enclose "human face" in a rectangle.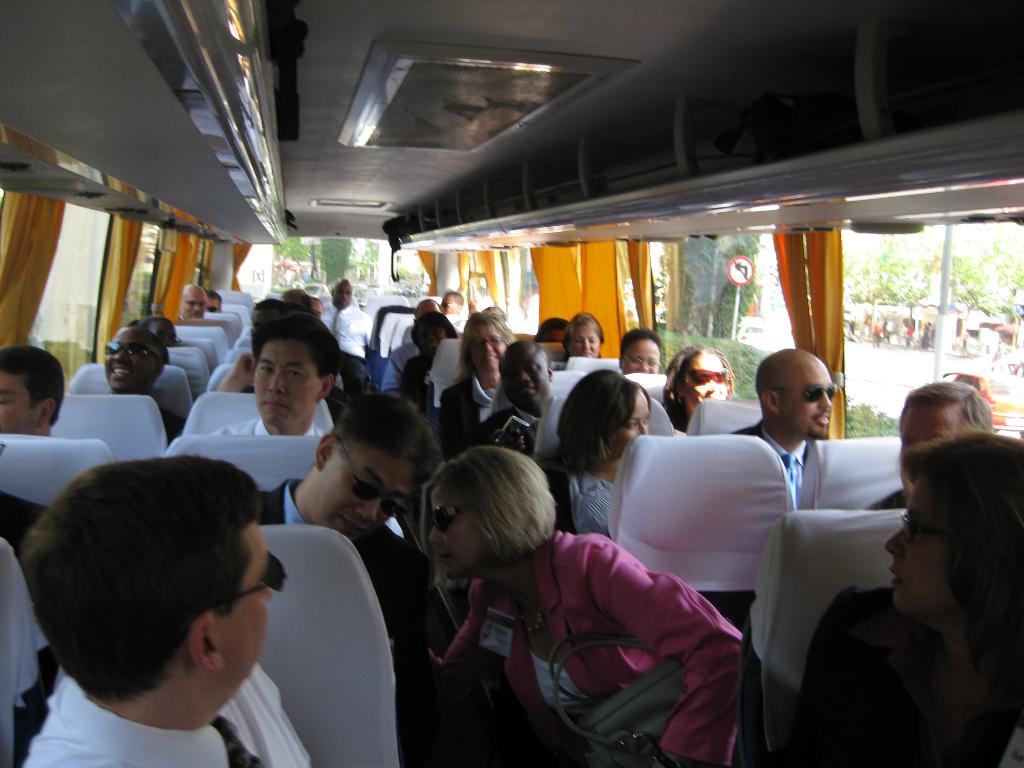
select_region(218, 525, 272, 676).
